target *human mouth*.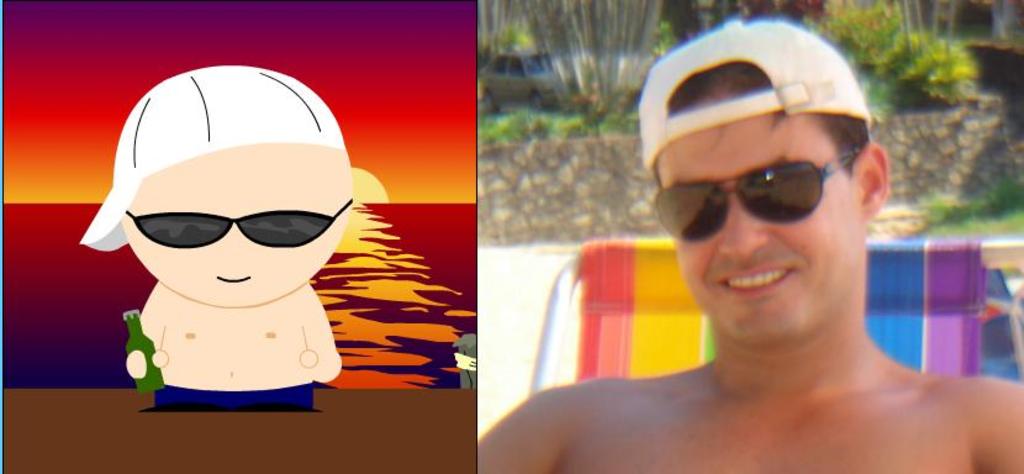
Target region: crop(716, 265, 792, 295).
